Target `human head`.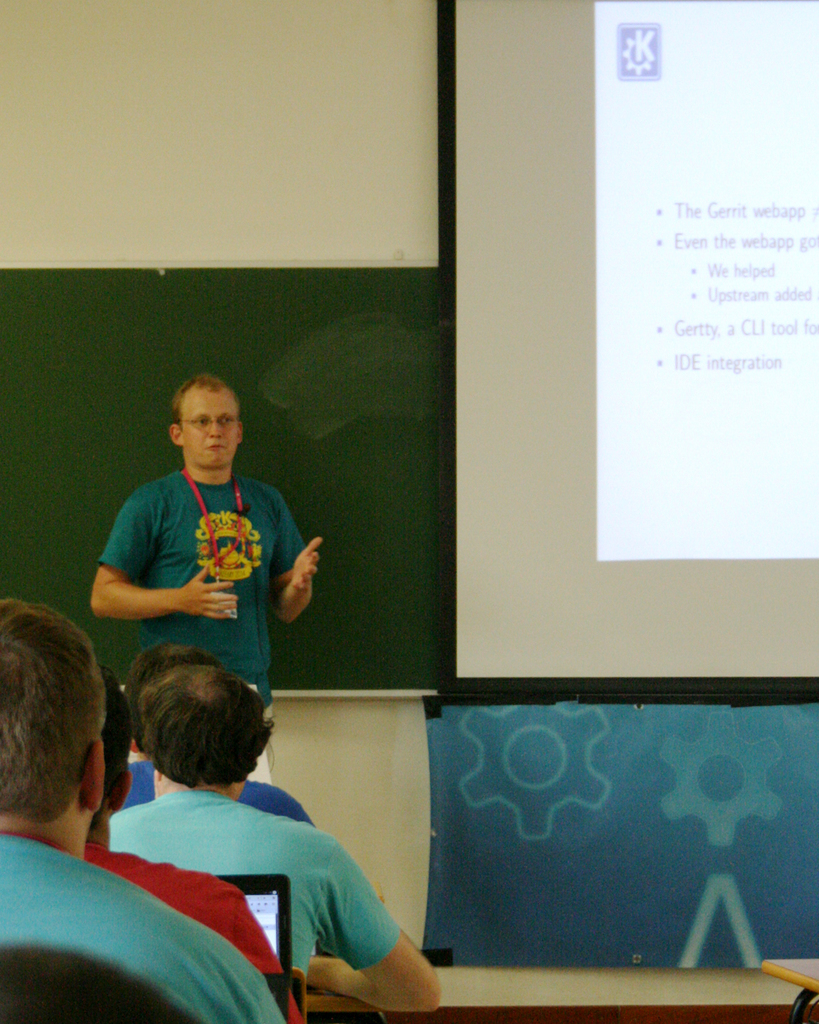
Target region: x1=96, y1=666, x2=134, y2=821.
